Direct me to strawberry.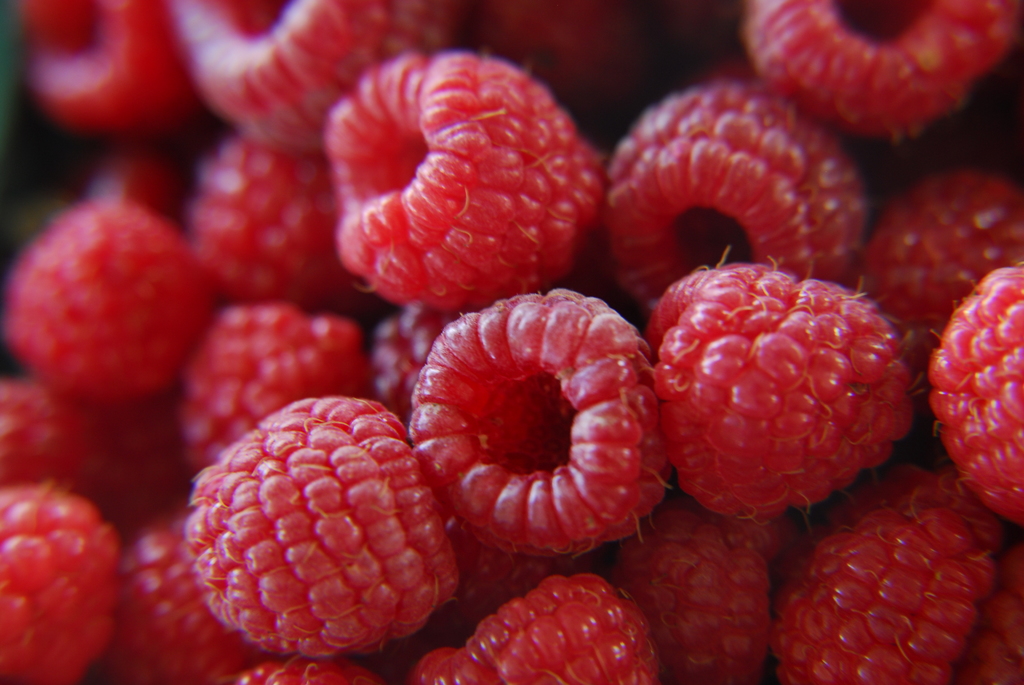
Direction: rect(928, 251, 1023, 535).
